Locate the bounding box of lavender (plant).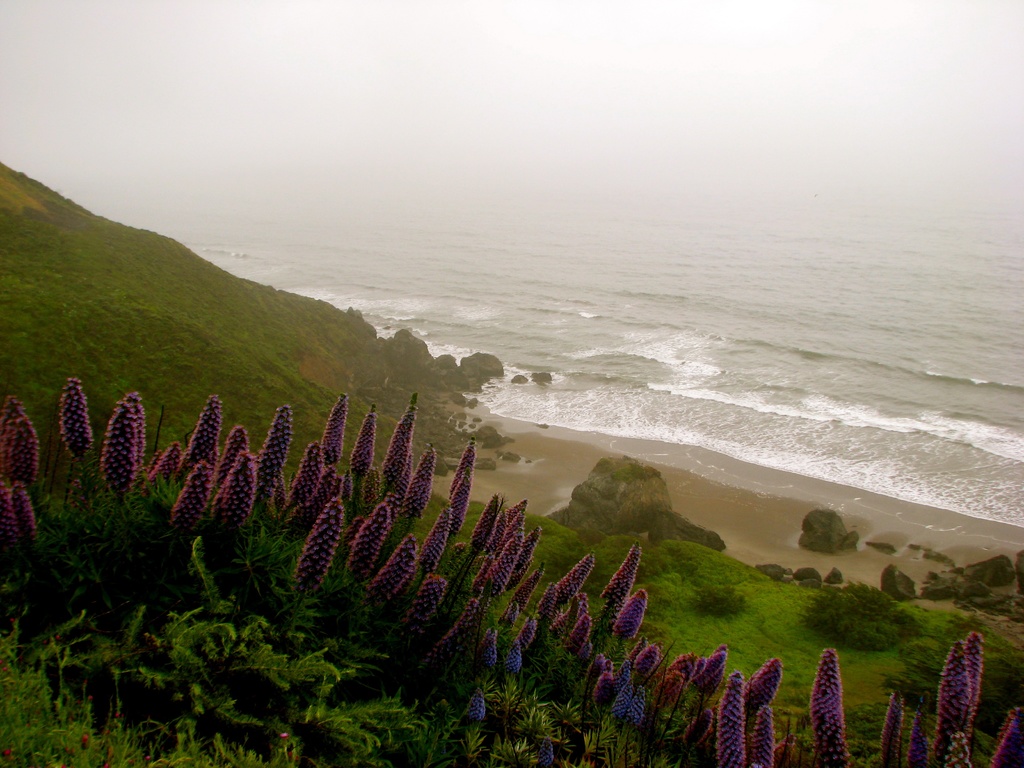
Bounding box: left=383, top=410, right=417, bottom=490.
